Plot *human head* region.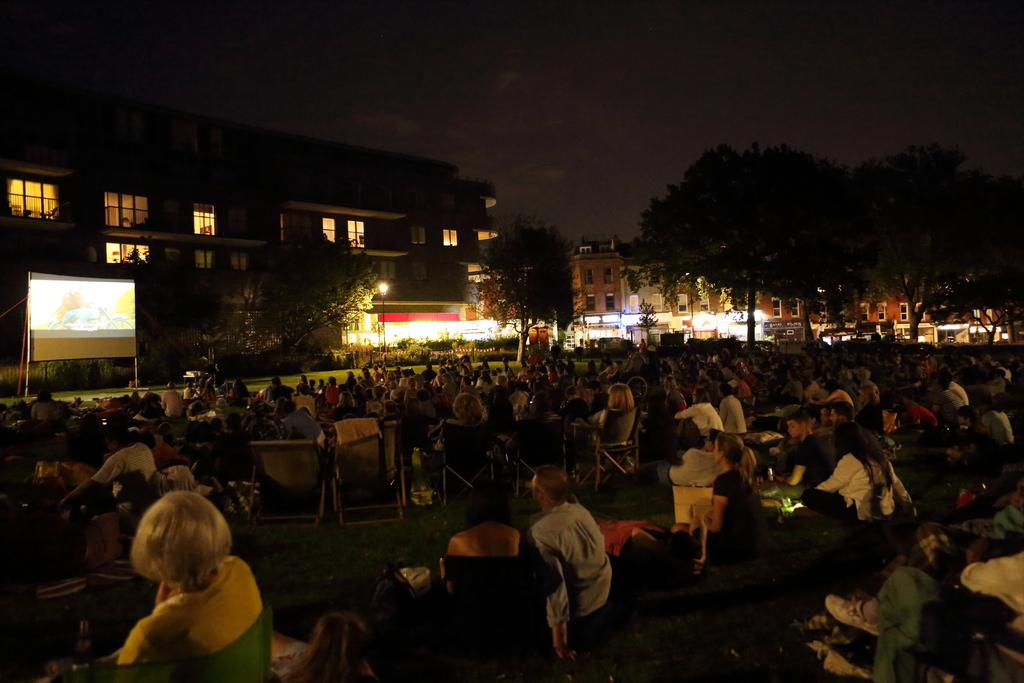
Plotted at 662 375 676 390.
